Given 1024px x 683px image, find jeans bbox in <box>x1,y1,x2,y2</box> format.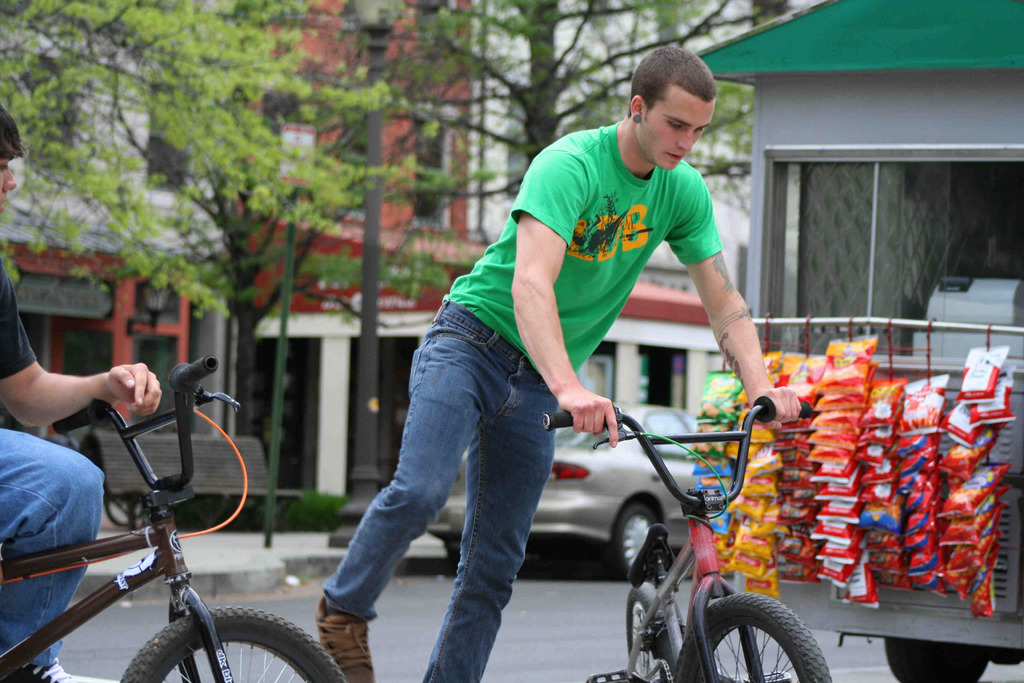
<box>321,292,558,682</box>.
